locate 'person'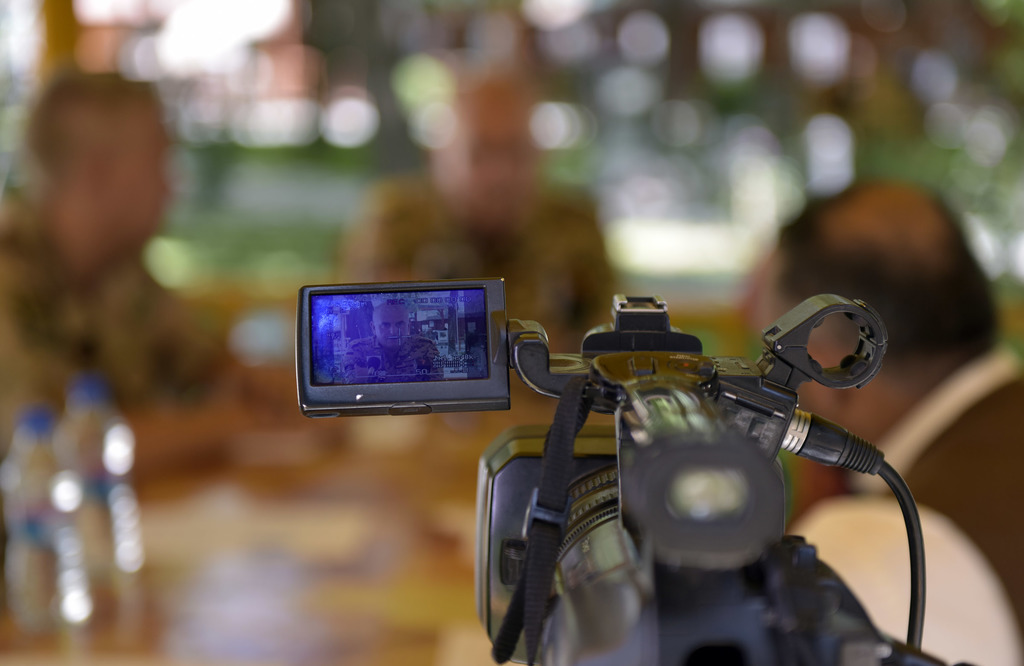
[left=466, top=252, right=785, bottom=665]
